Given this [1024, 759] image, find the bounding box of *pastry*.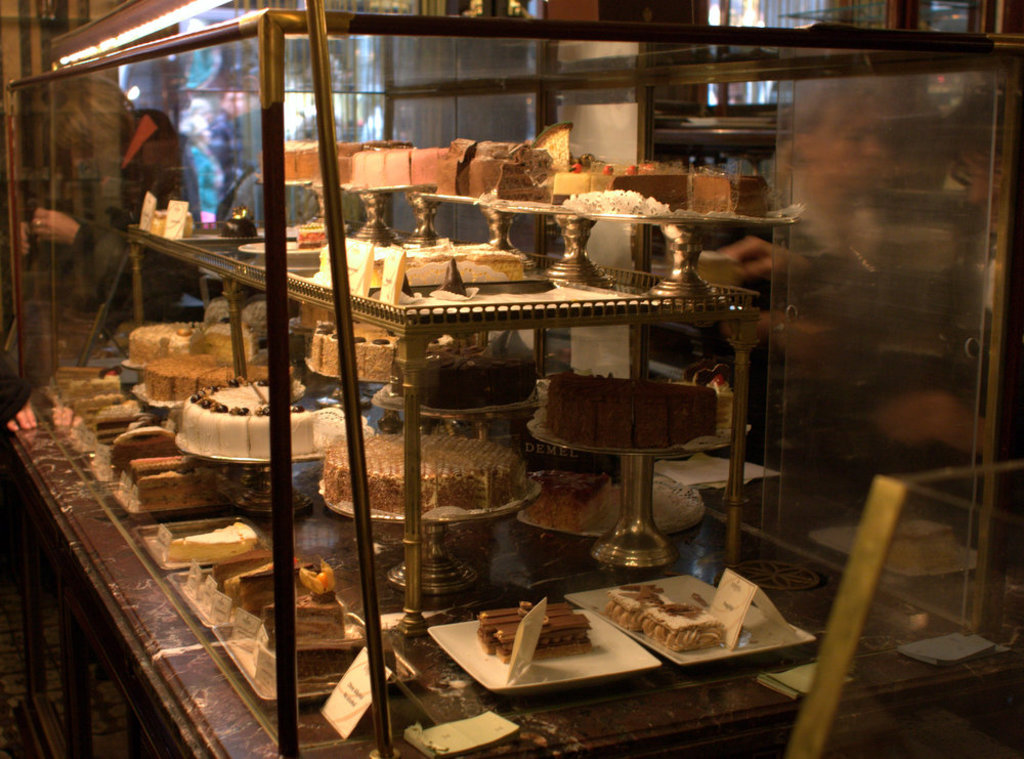
crop(480, 608, 572, 657).
